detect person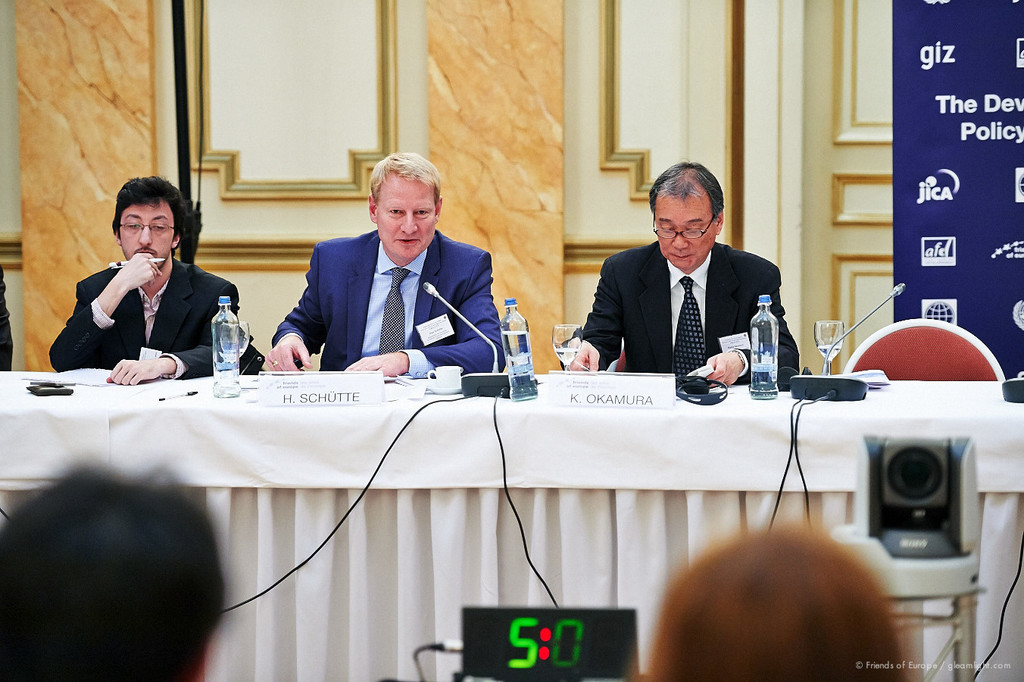
pyautogui.locateOnScreen(261, 152, 506, 377)
